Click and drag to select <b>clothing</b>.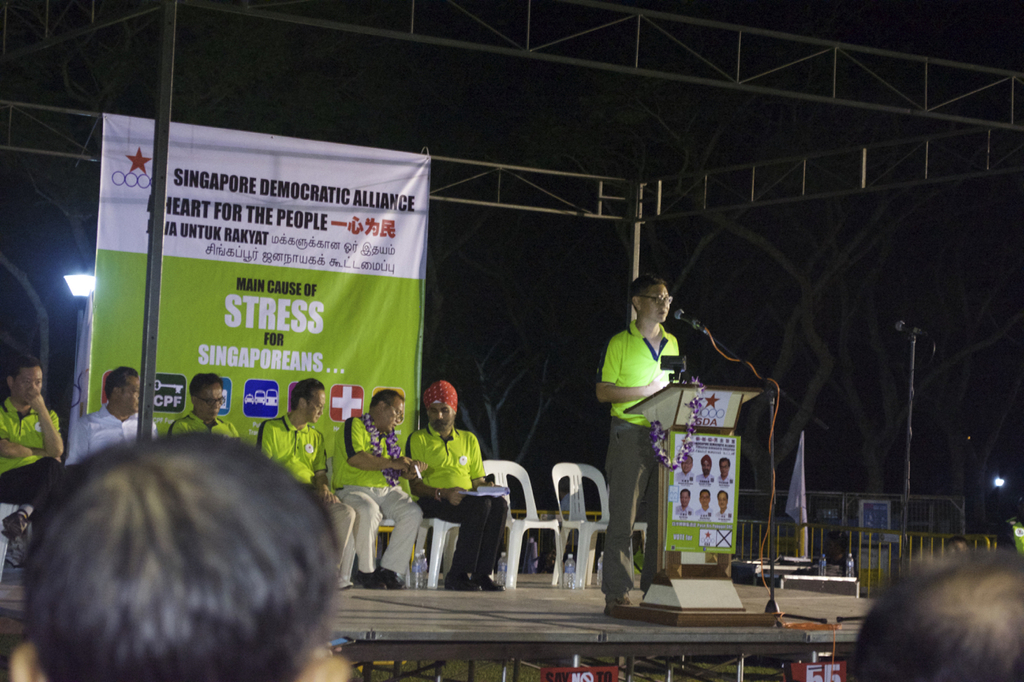
Selection: bbox=(406, 437, 506, 577).
